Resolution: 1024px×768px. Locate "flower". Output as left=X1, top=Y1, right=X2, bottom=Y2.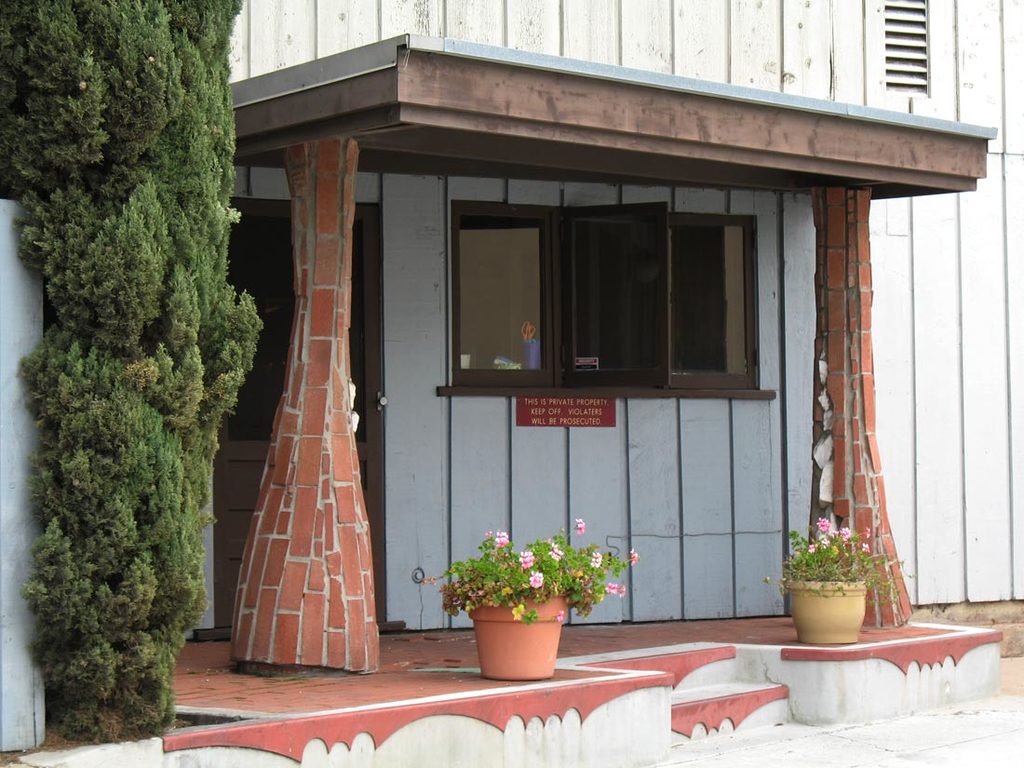
left=552, top=609, right=567, bottom=624.
